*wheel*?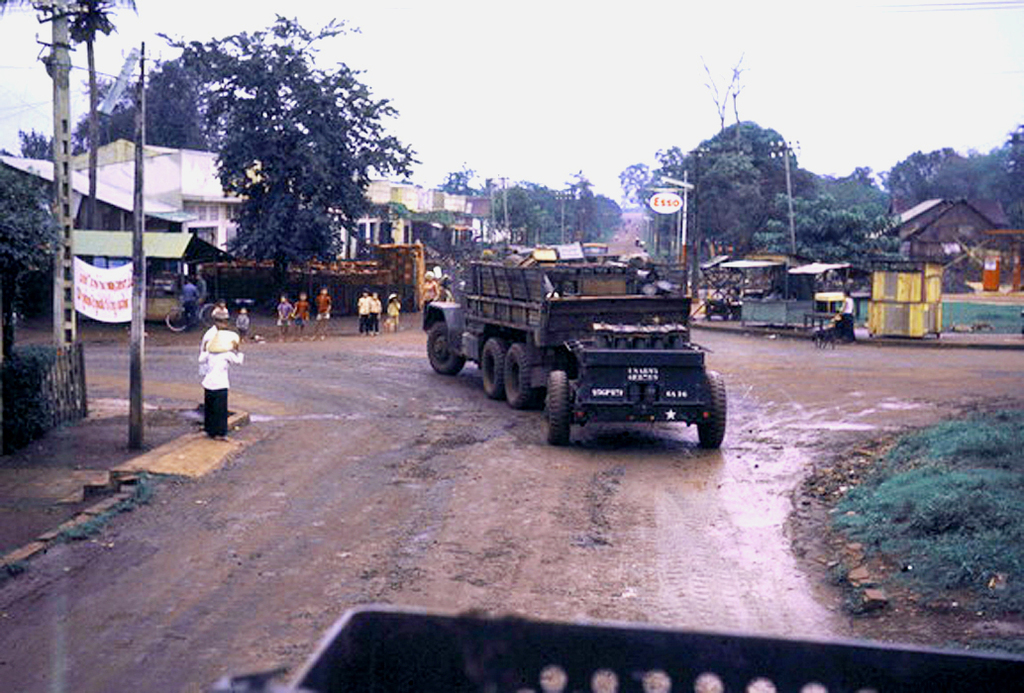
{"x1": 505, "y1": 346, "x2": 531, "y2": 408}
